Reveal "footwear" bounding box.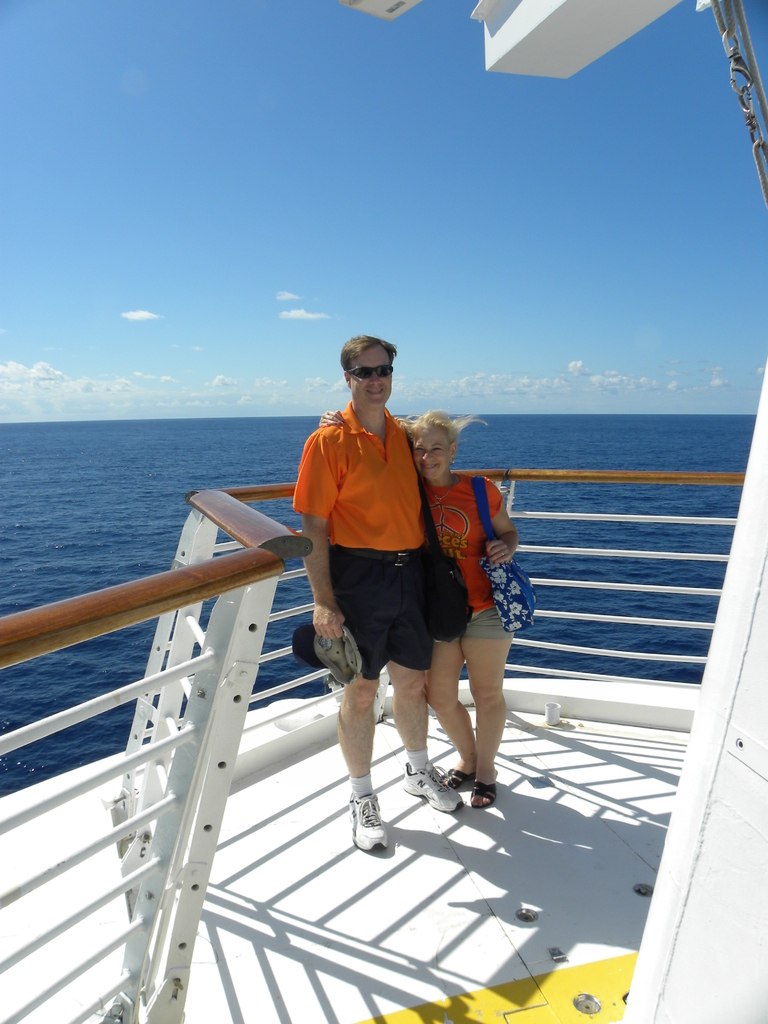
Revealed: 397/756/469/819.
